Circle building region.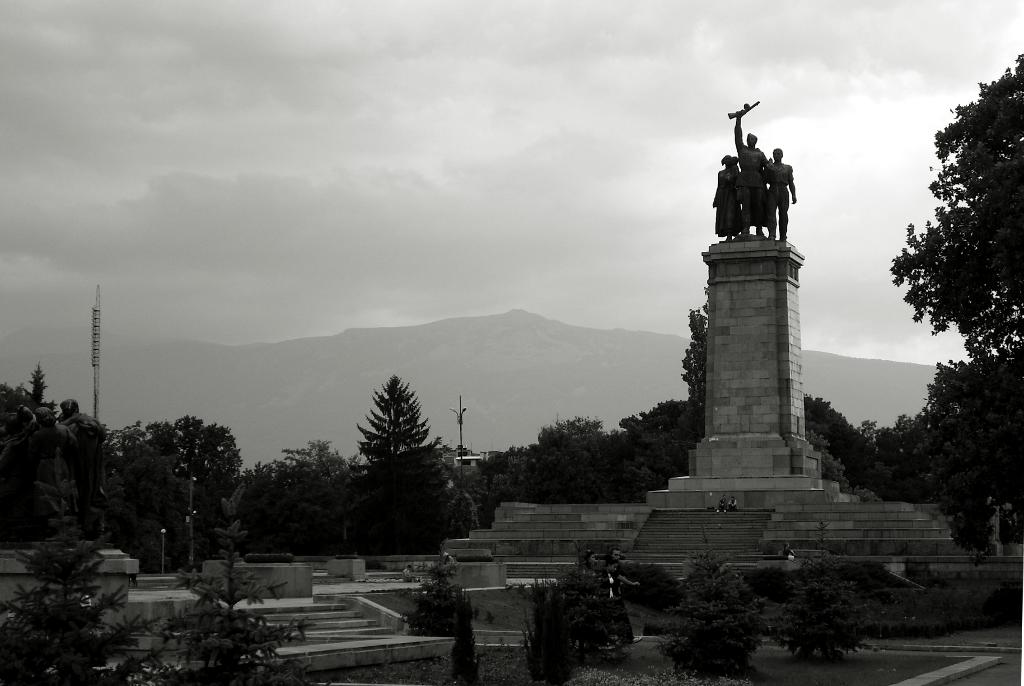
Region: <bbox>449, 108, 945, 566</bbox>.
